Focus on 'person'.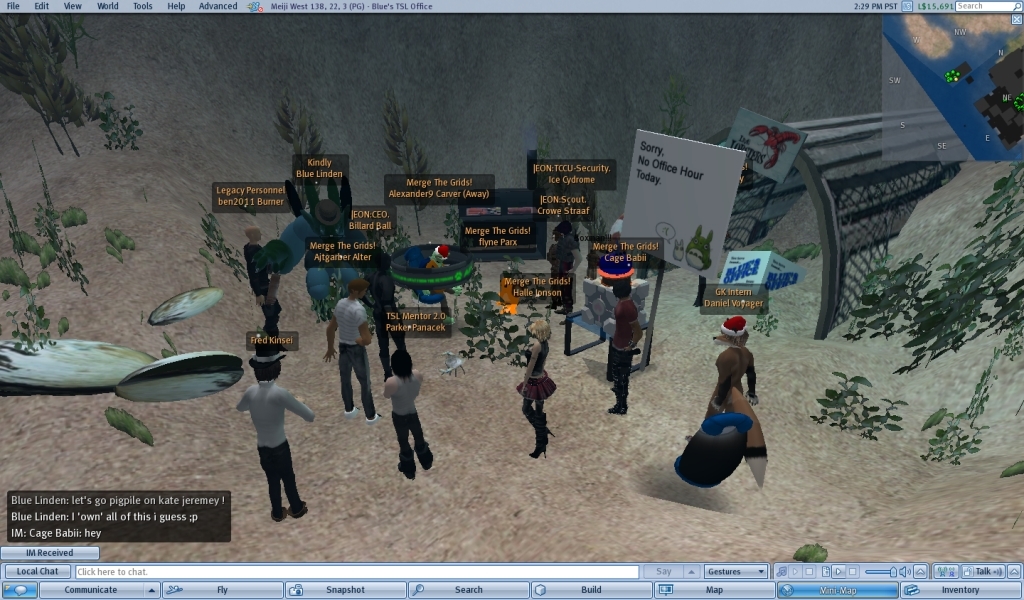
Focused at crop(376, 345, 424, 478).
